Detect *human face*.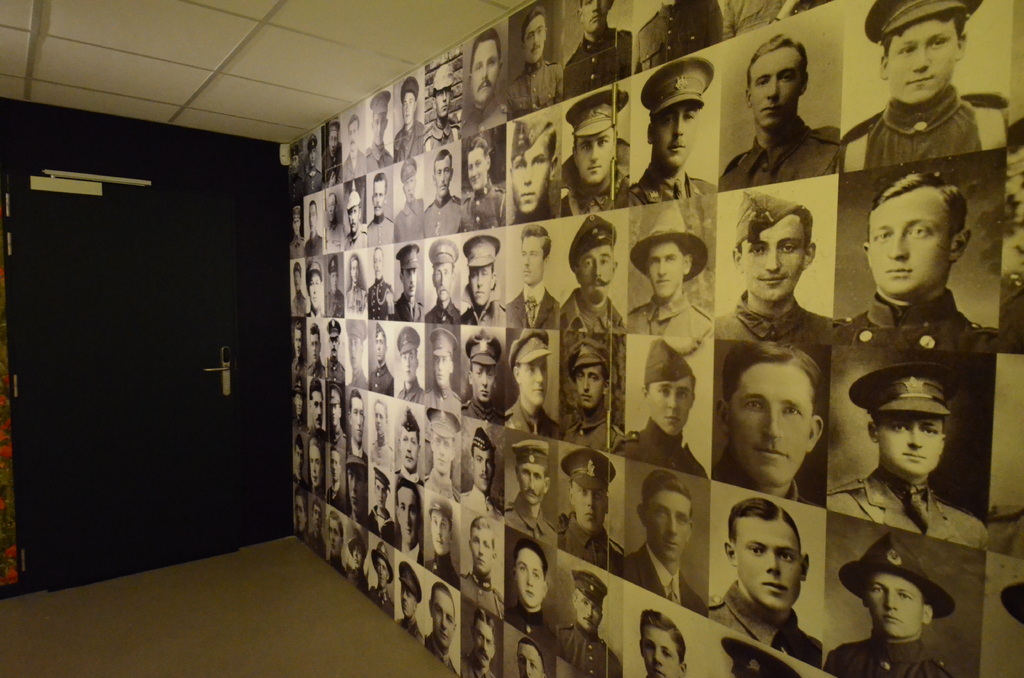
Detected at (x1=374, y1=113, x2=387, y2=146).
